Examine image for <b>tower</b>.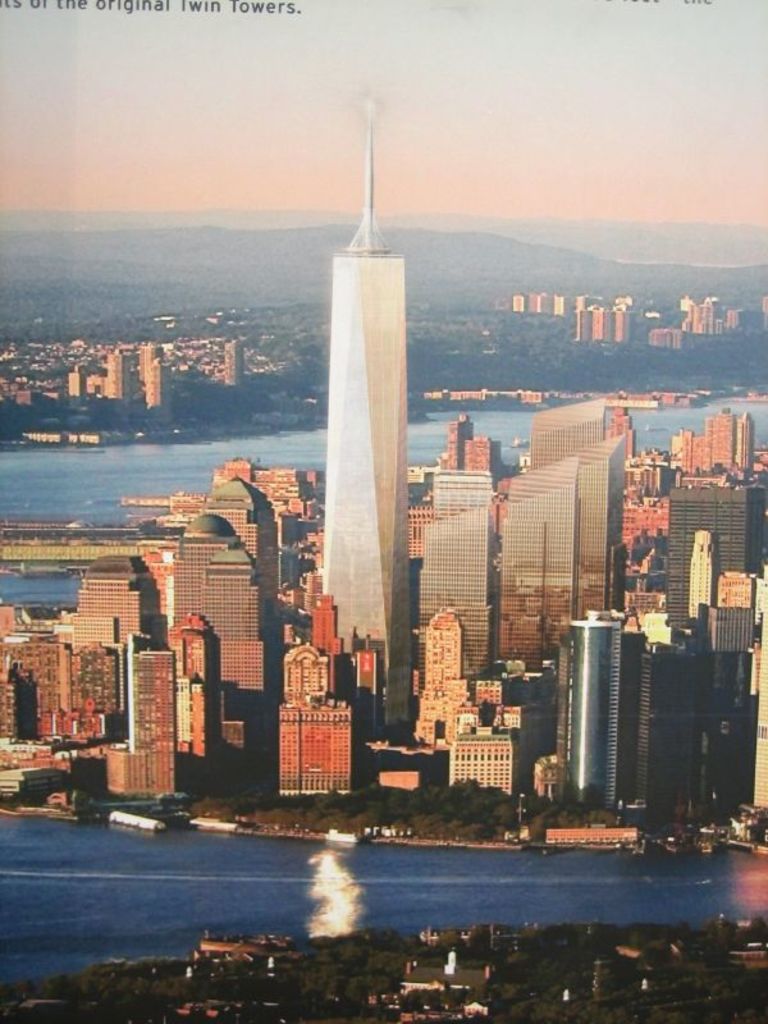
Examination result: box=[420, 506, 494, 689].
